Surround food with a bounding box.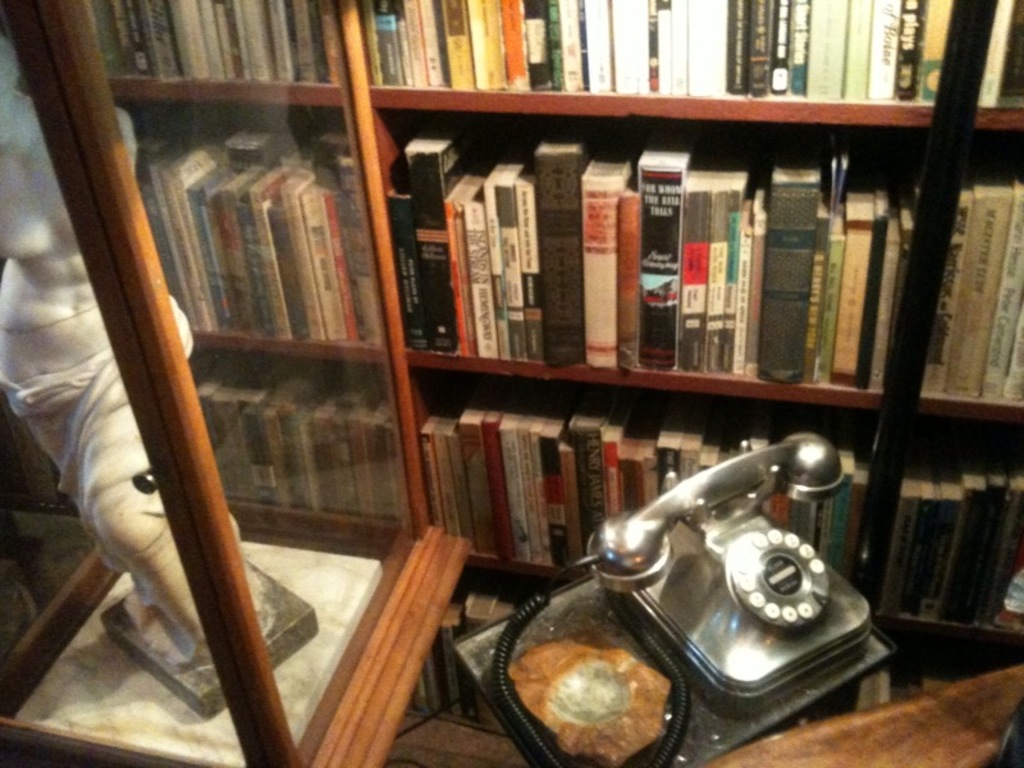
500/639/675/765.
